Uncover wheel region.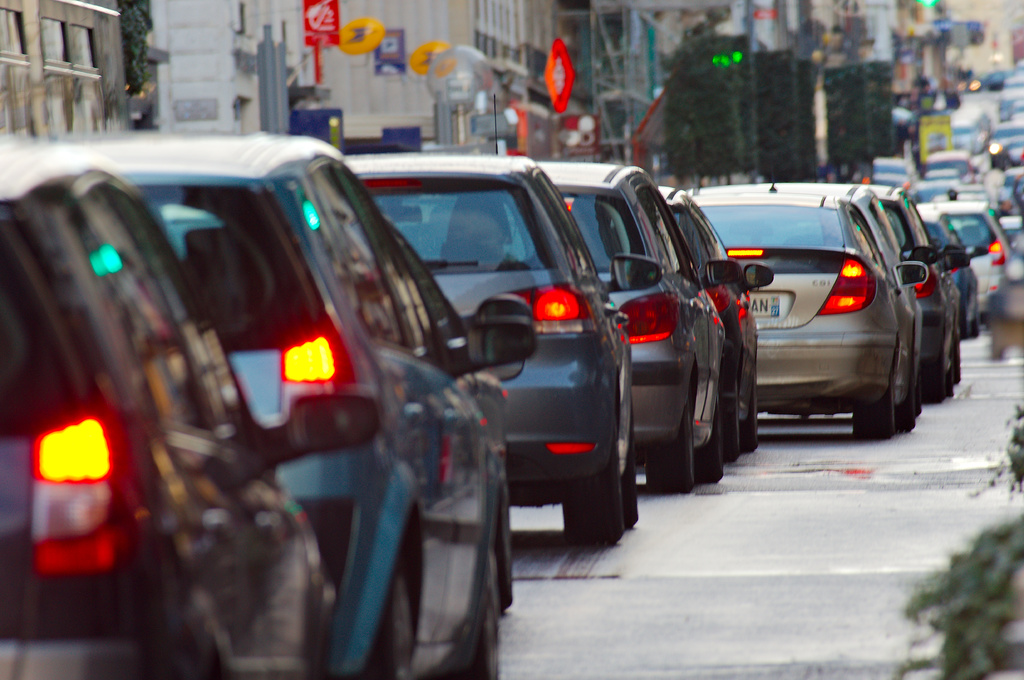
Uncovered: (849,367,894,441).
